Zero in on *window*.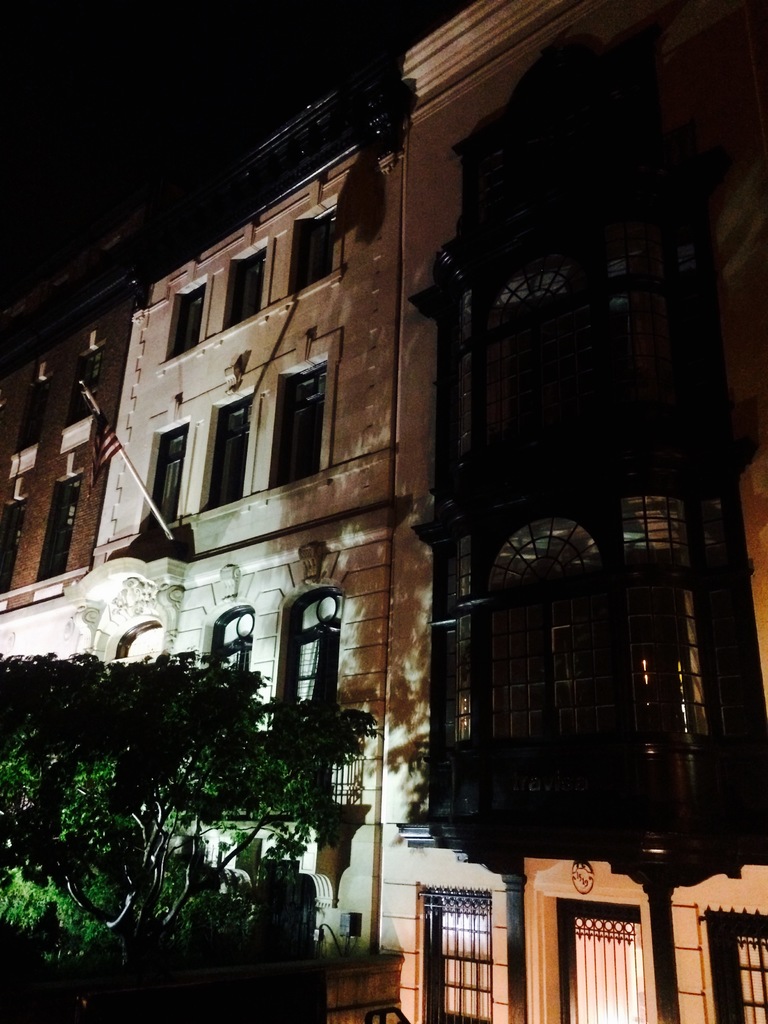
Zeroed in: region(119, 616, 164, 665).
